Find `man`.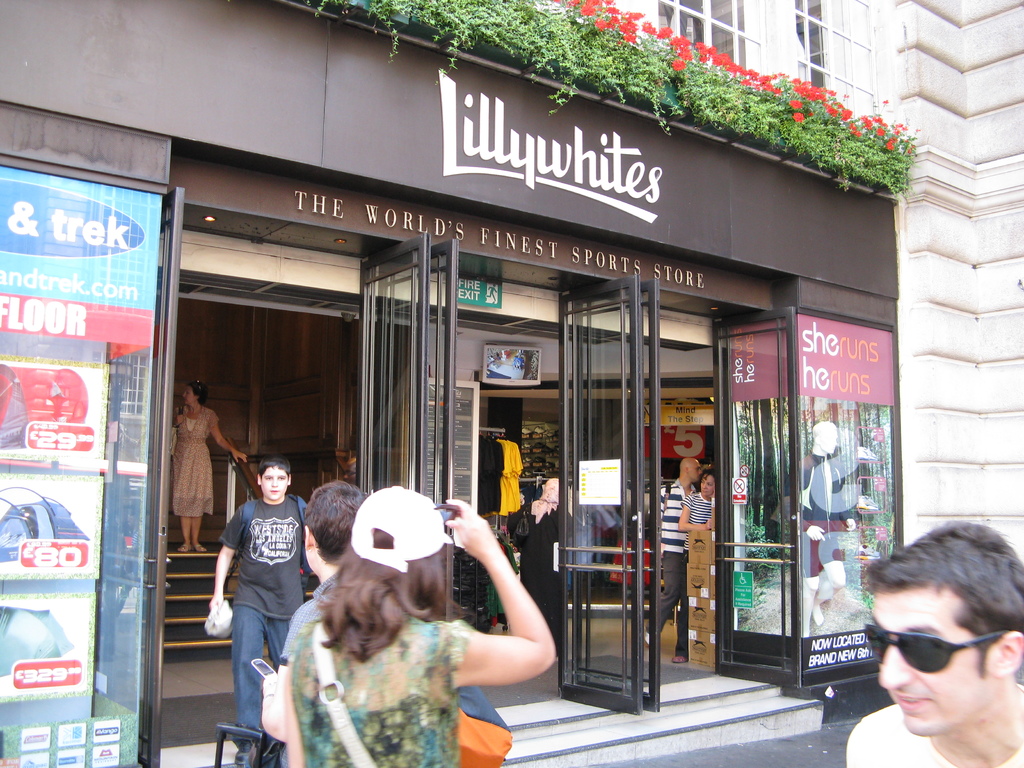
bbox=(253, 473, 367, 765).
